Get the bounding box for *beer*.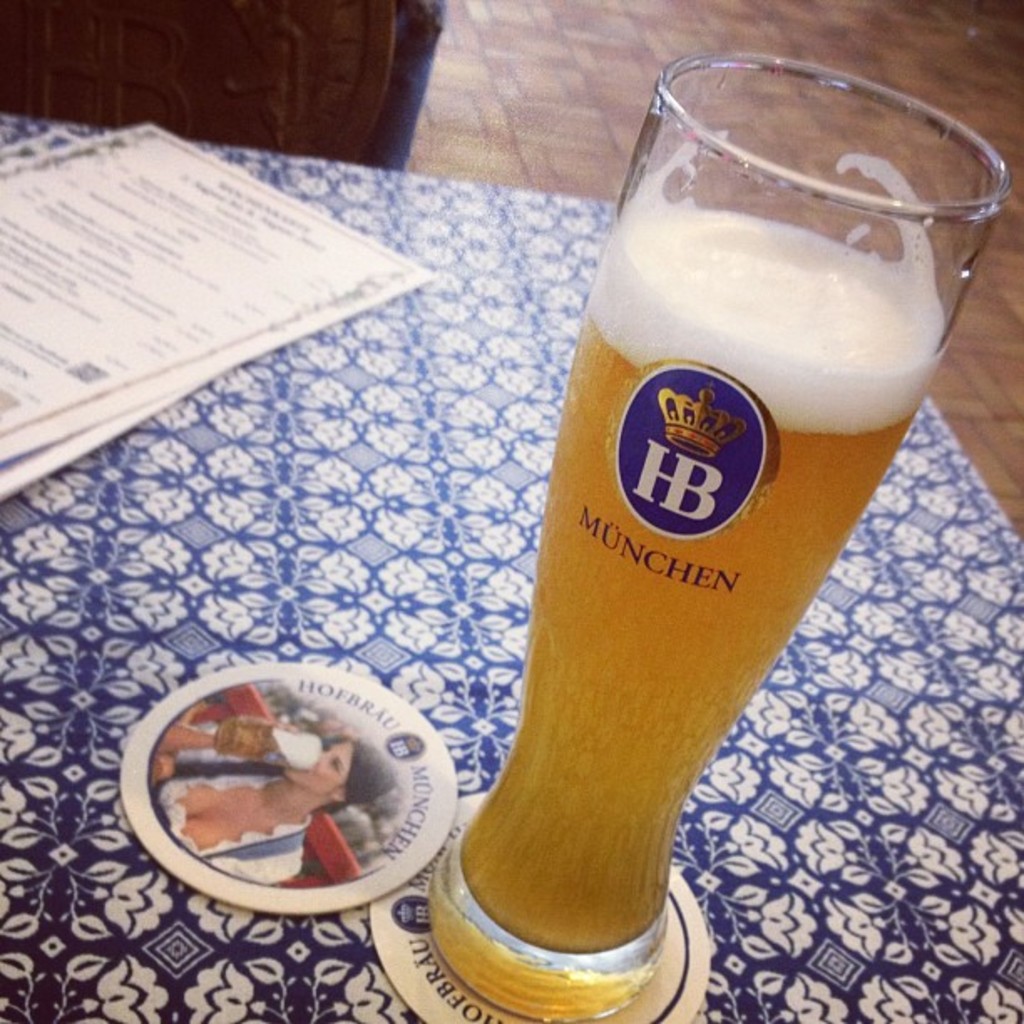
crop(402, 35, 1022, 1022).
